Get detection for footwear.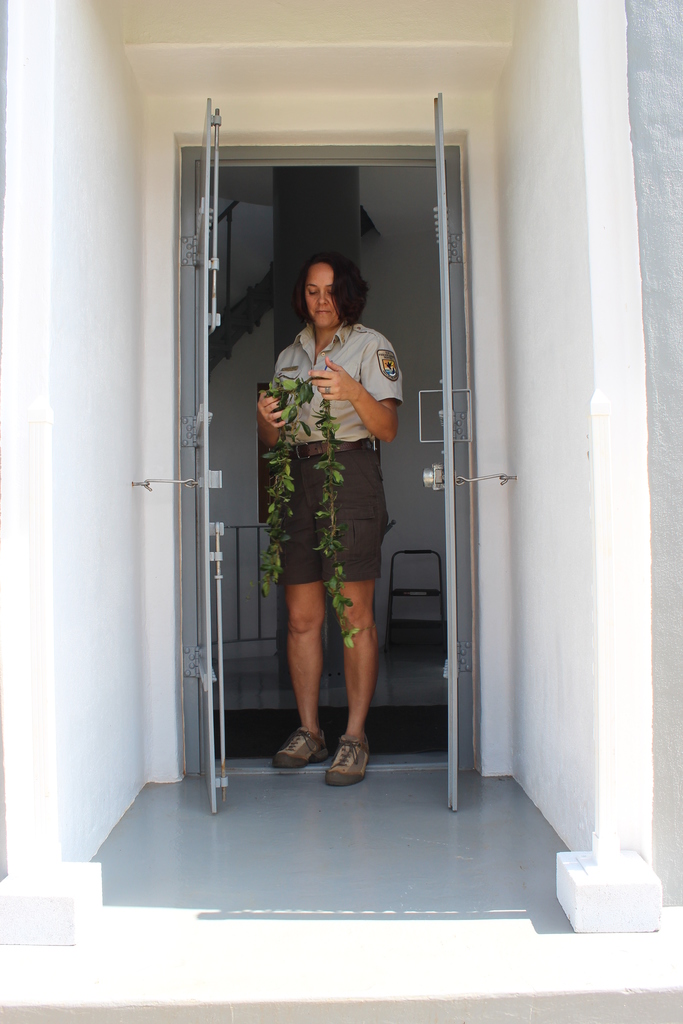
Detection: [324,734,371,786].
